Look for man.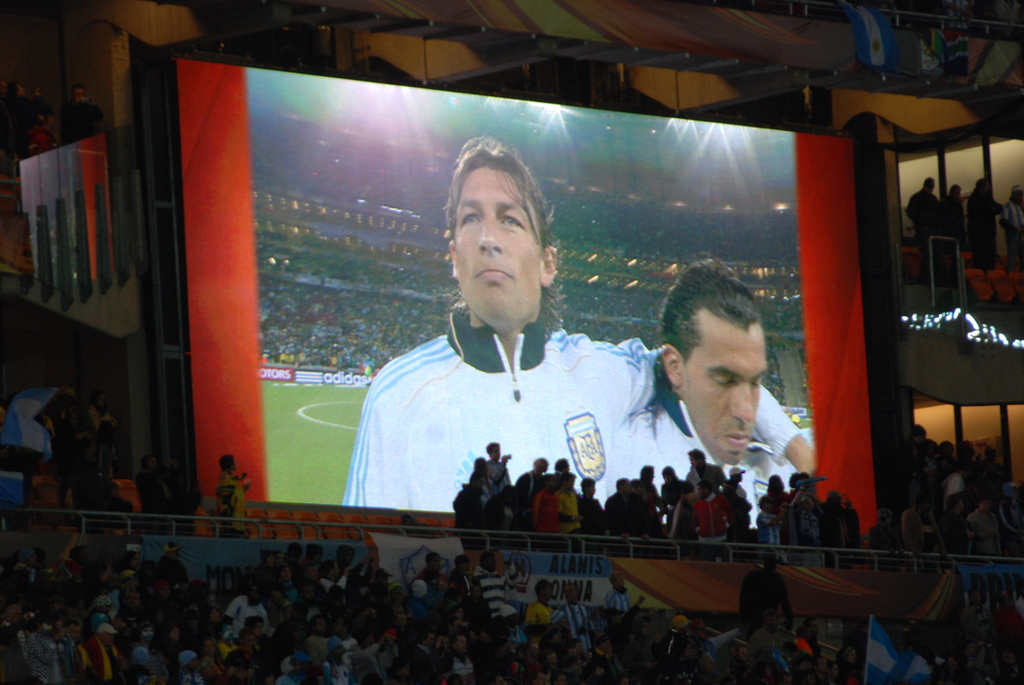
Found: [217, 455, 250, 537].
